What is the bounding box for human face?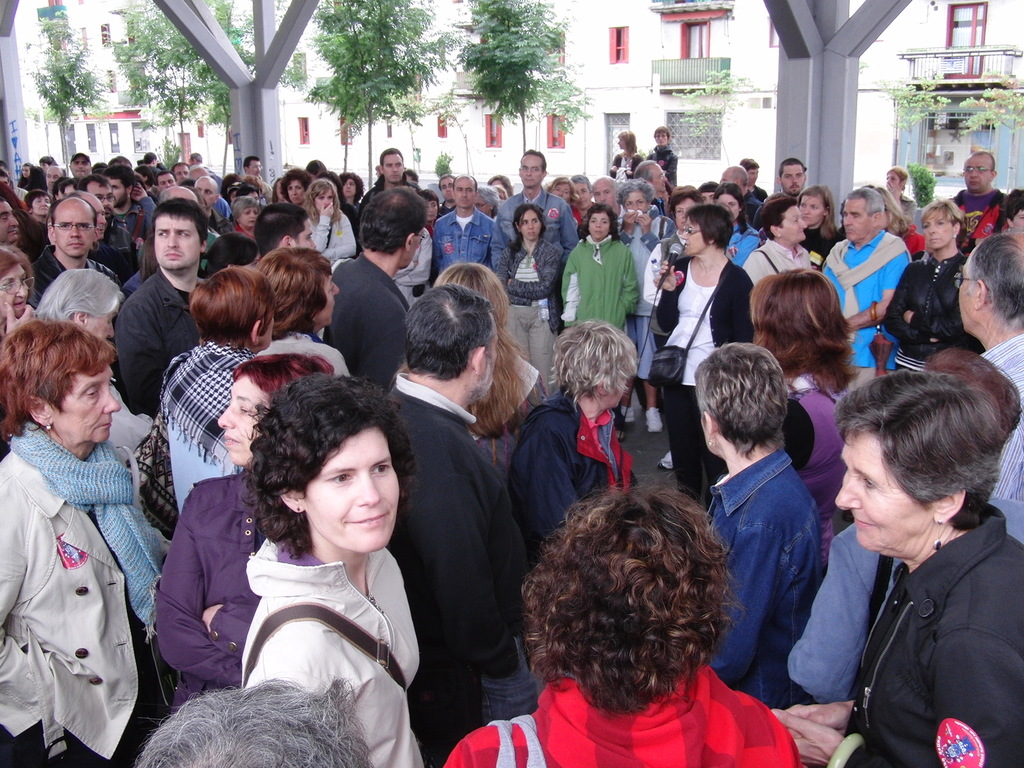
<box>452,172,481,213</box>.
